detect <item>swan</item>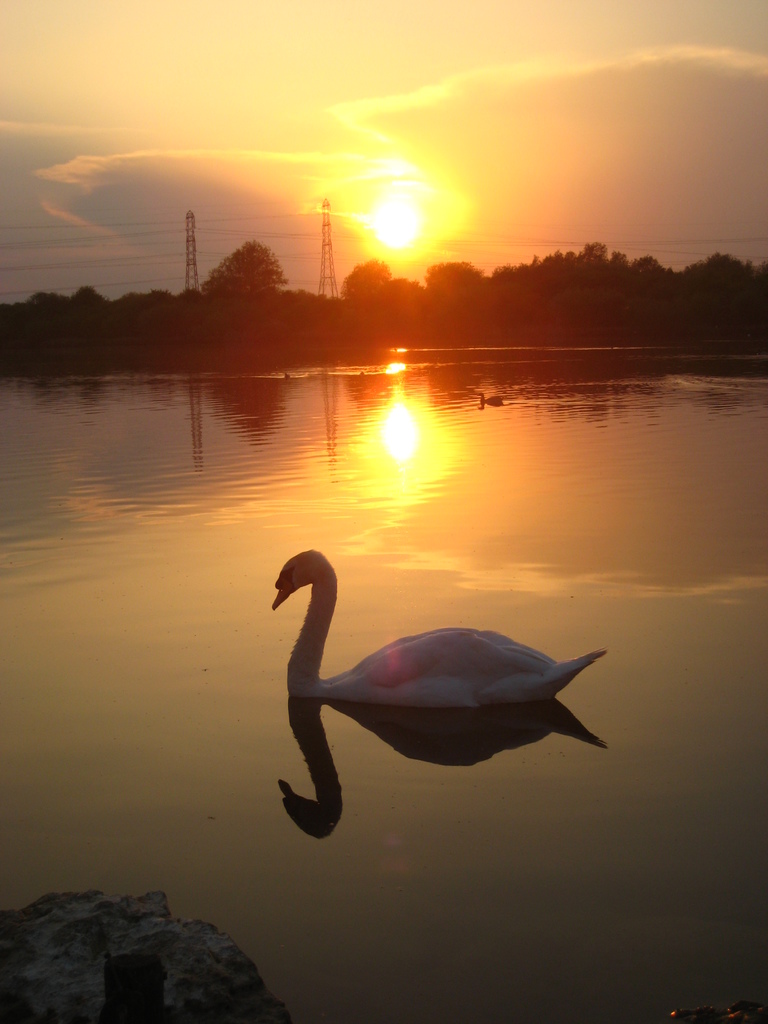
BBox(266, 547, 630, 810)
